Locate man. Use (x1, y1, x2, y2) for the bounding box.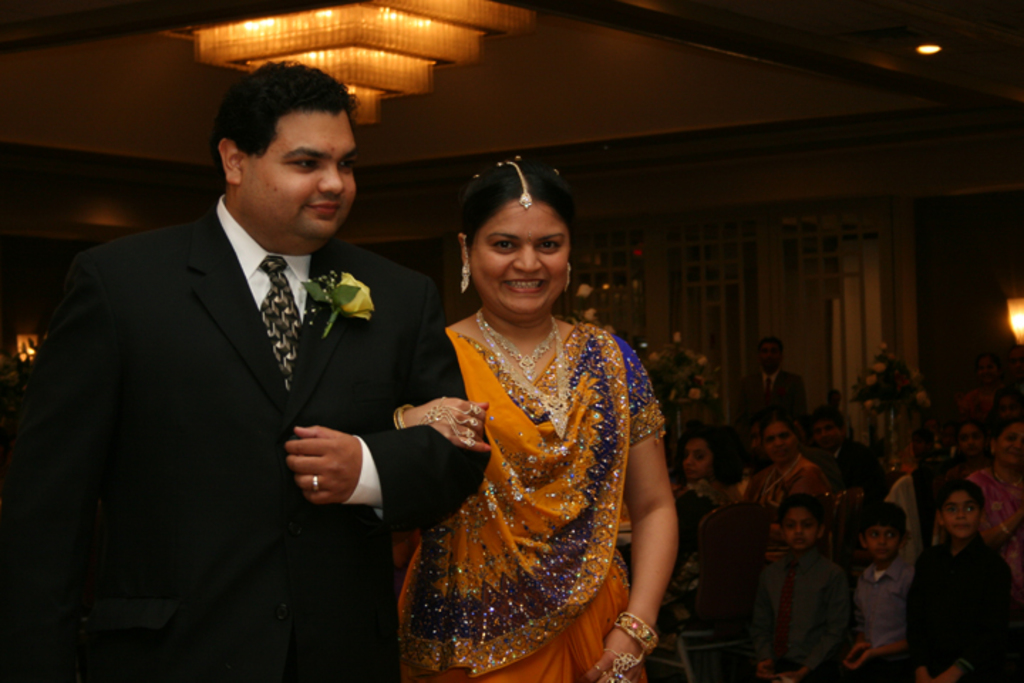
(737, 334, 812, 434).
